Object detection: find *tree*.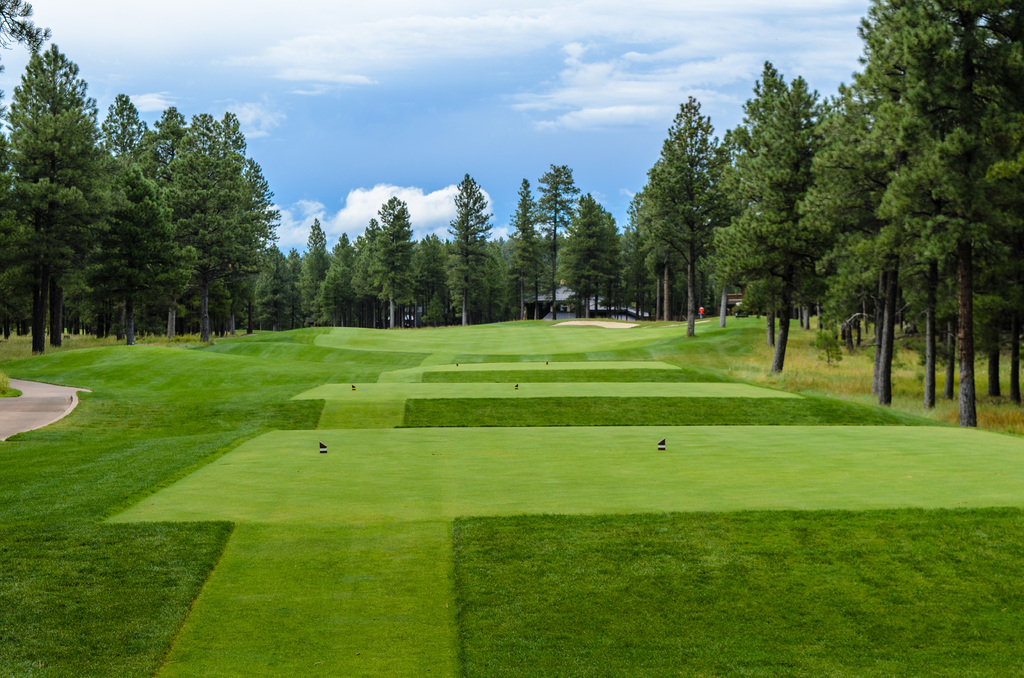
283, 245, 309, 323.
